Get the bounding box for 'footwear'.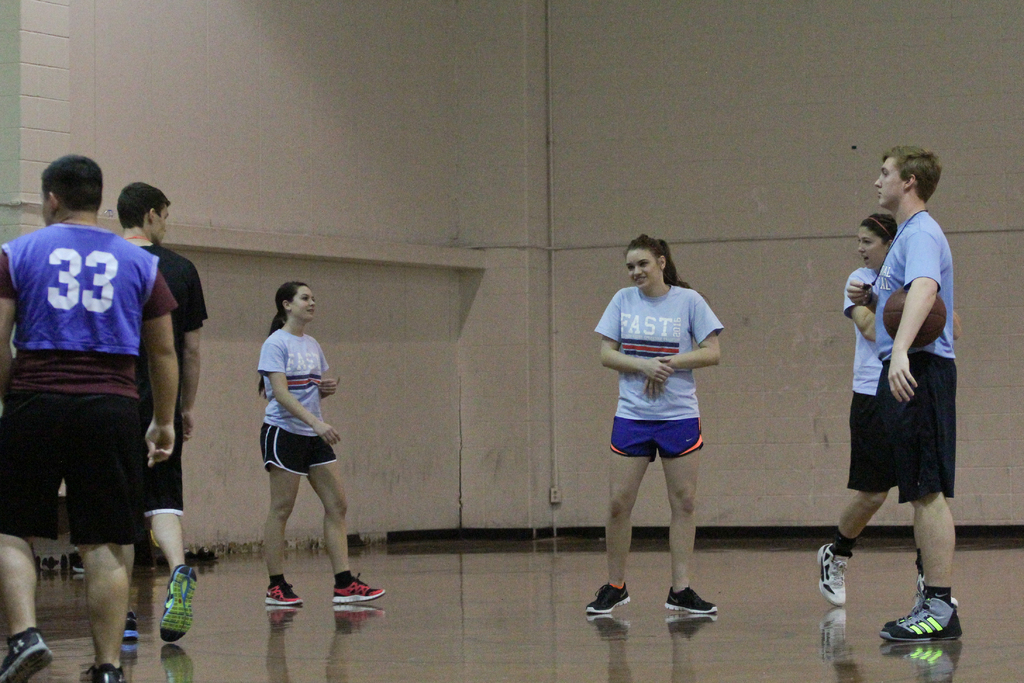
box(330, 562, 390, 610).
